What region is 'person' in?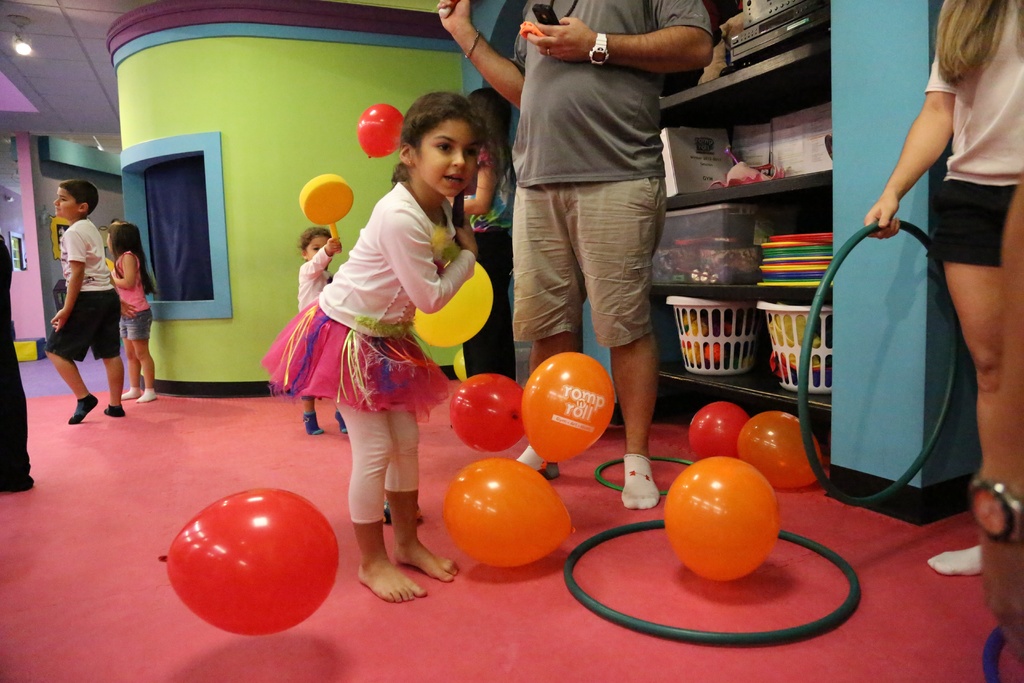
<box>267,222,346,427</box>.
